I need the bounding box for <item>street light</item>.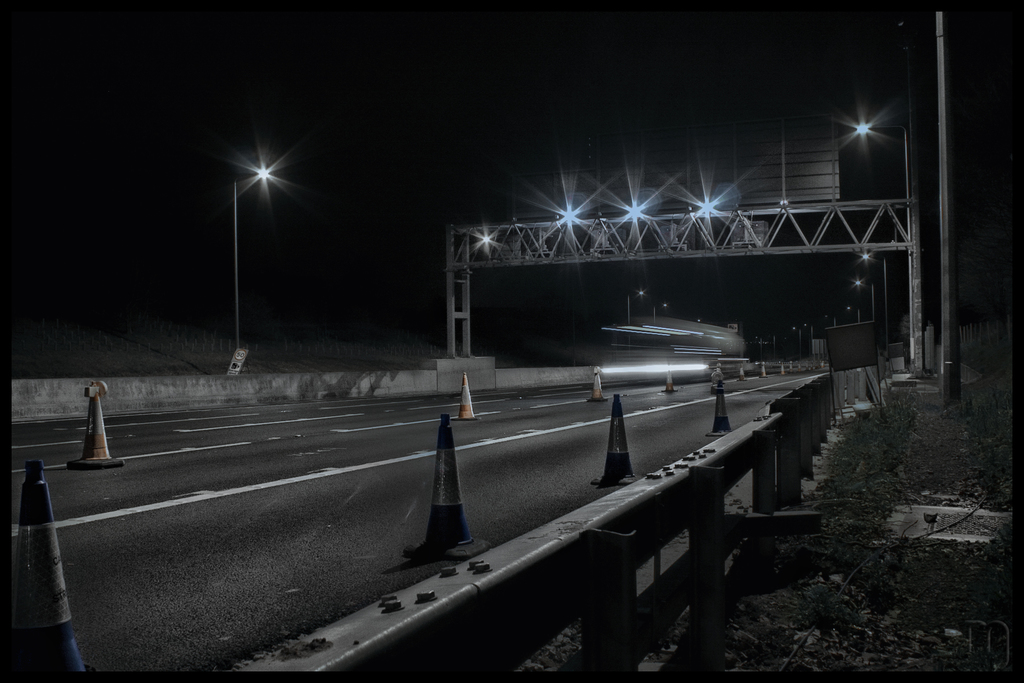
Here it is: box=[852, 117, 917, 372].
